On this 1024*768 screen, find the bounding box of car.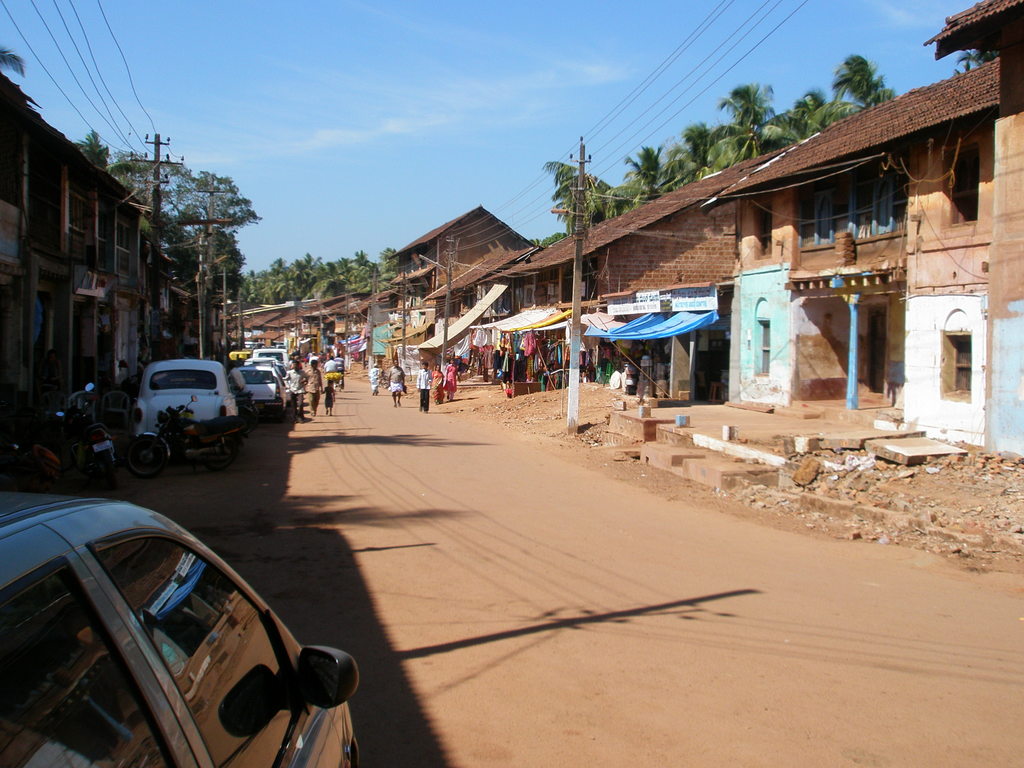
Bounding box: [243, 342, 296, 371].
